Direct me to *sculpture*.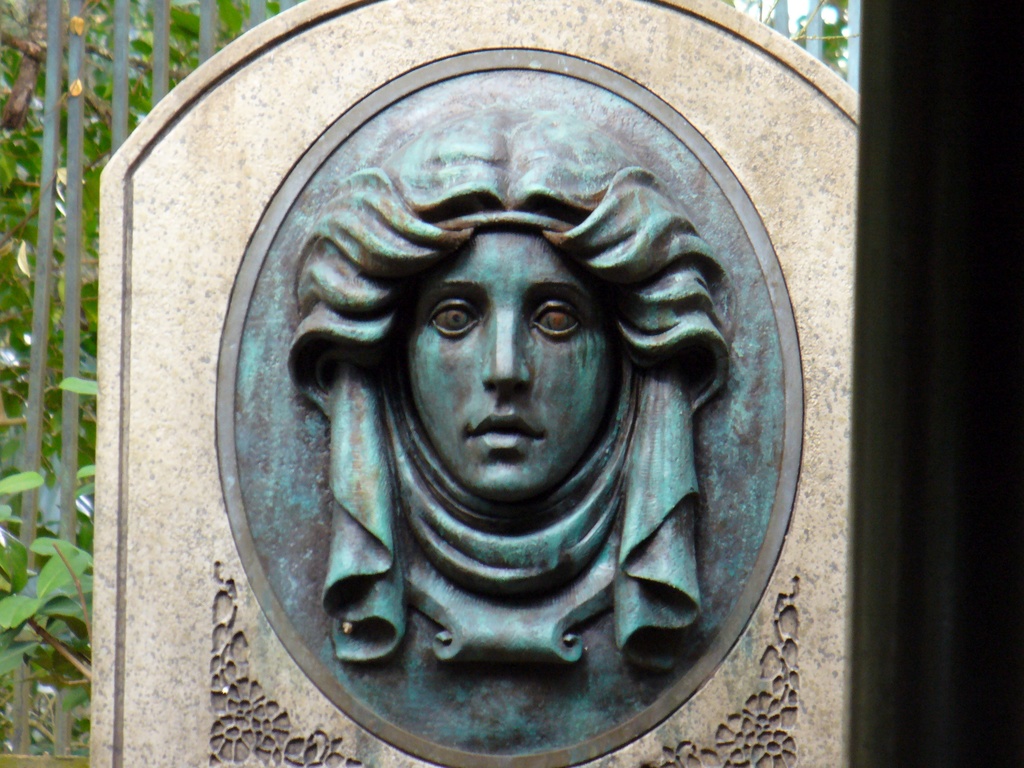
Direction: rect(178, 54, 840, 750).
